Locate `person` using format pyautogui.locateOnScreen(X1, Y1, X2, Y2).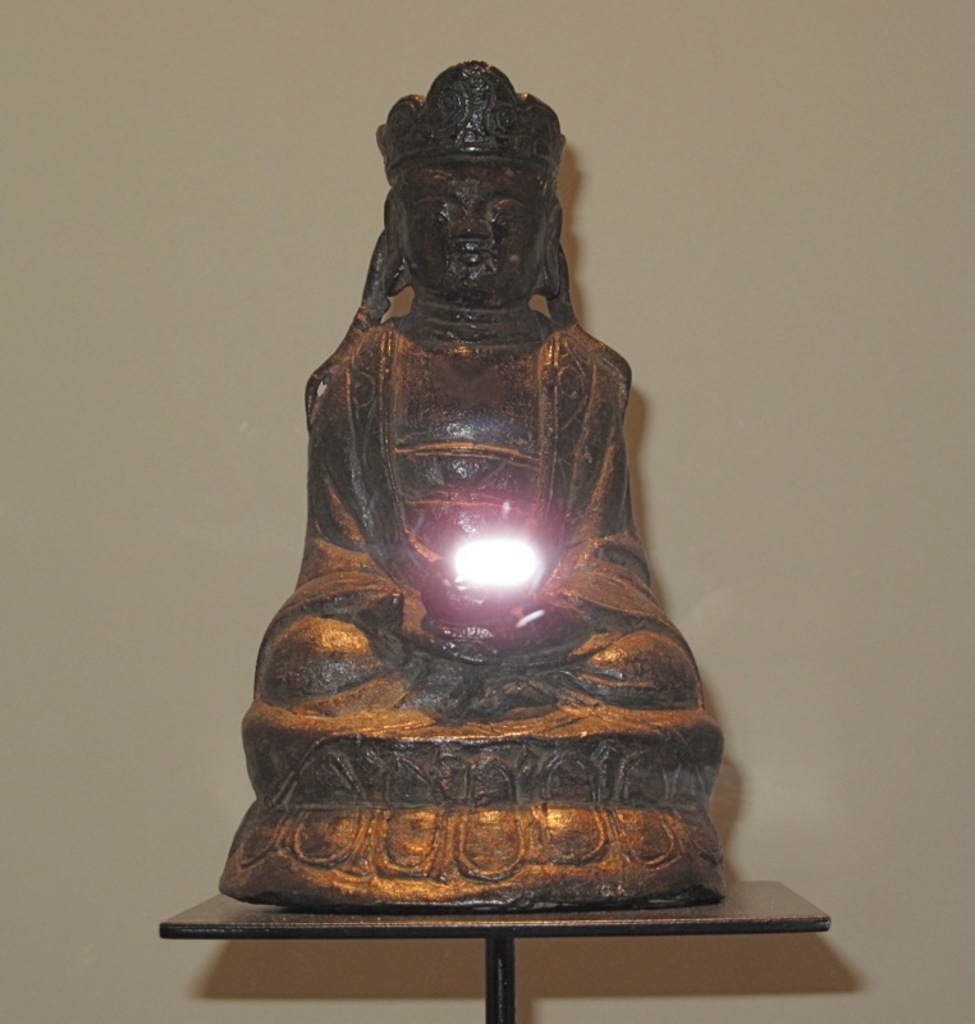
pyautogui.locateOnScreen(258, 61, 702, 718).
